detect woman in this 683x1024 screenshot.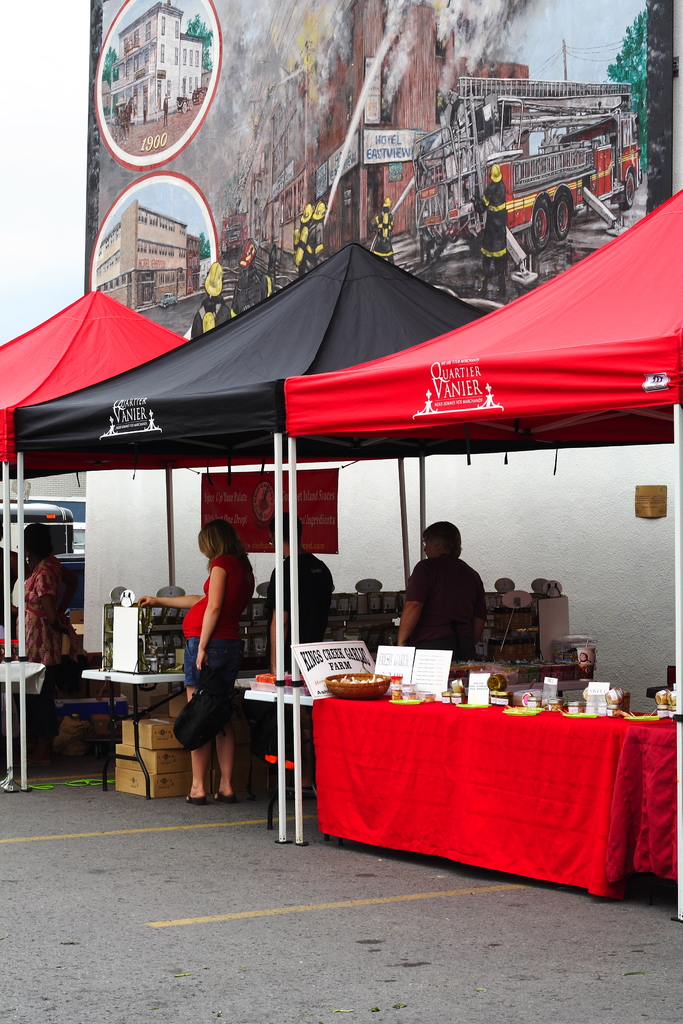
Detection: bbox=(22, 522, 82, 662).
